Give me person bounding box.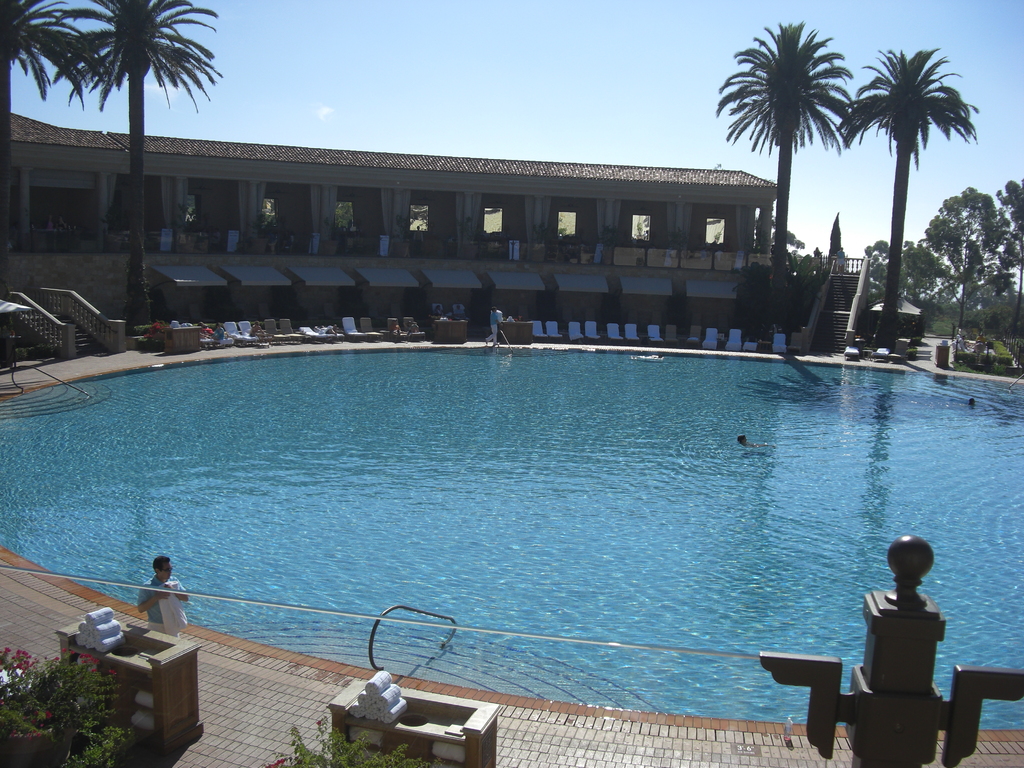
detection(390, 320, 412, 339).
